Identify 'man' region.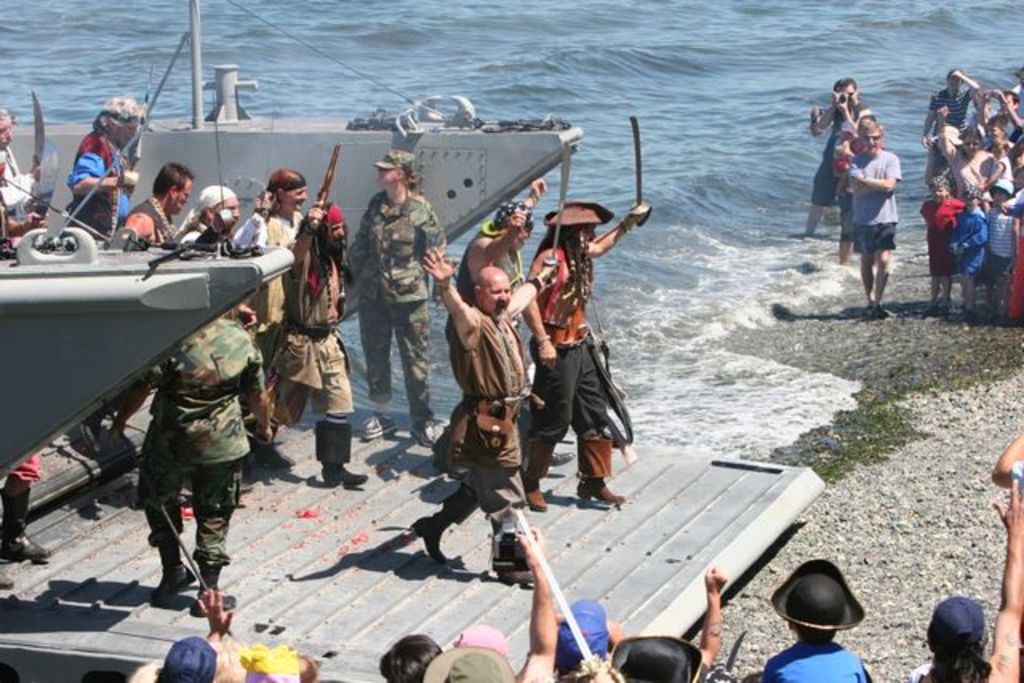
Region: [left=0, top=154, right=48, bottom=256].
